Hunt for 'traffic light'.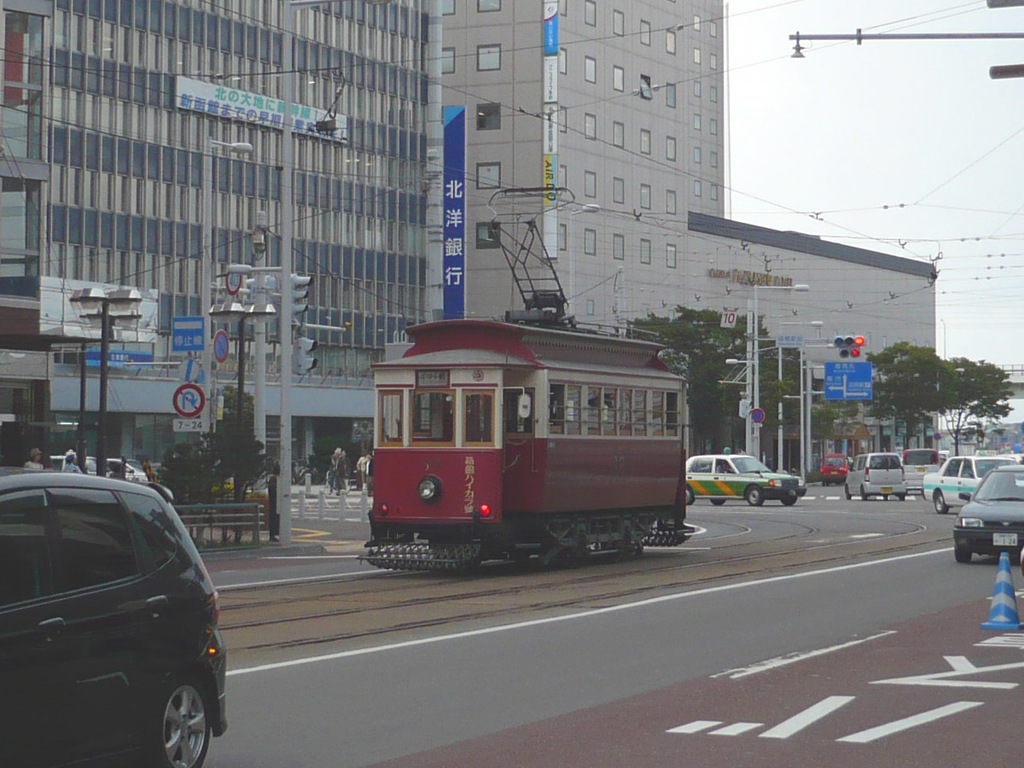
Hunted down at box=[829, 337, 866, 362].
